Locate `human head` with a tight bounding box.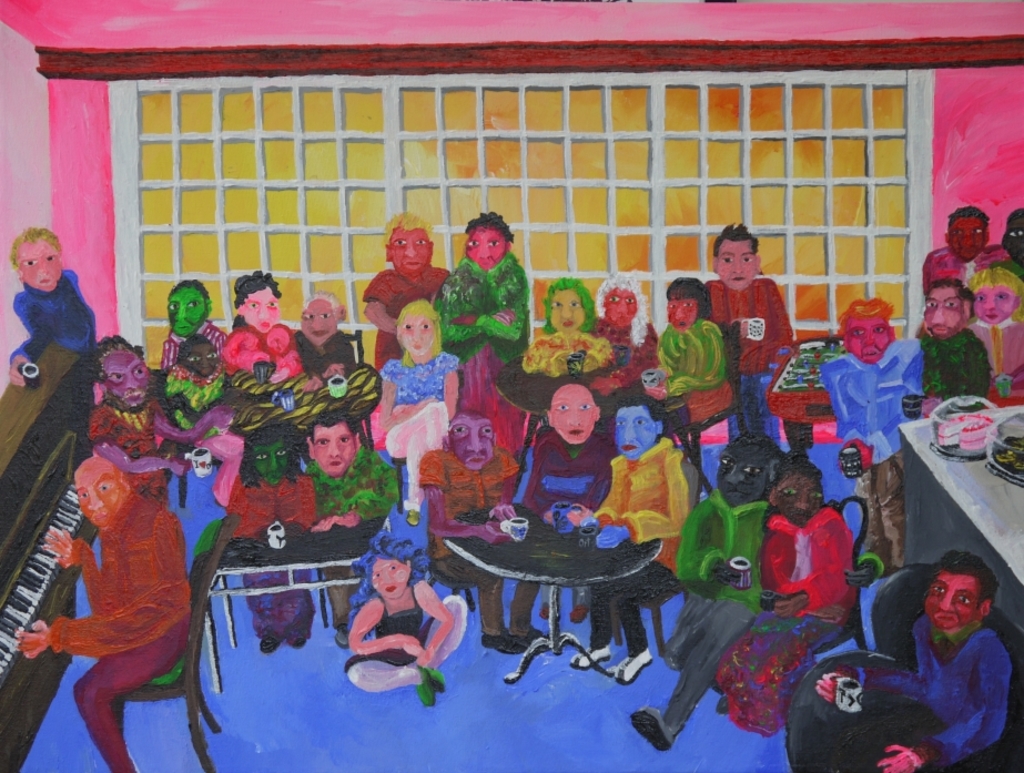
[963,268,1023,326].
